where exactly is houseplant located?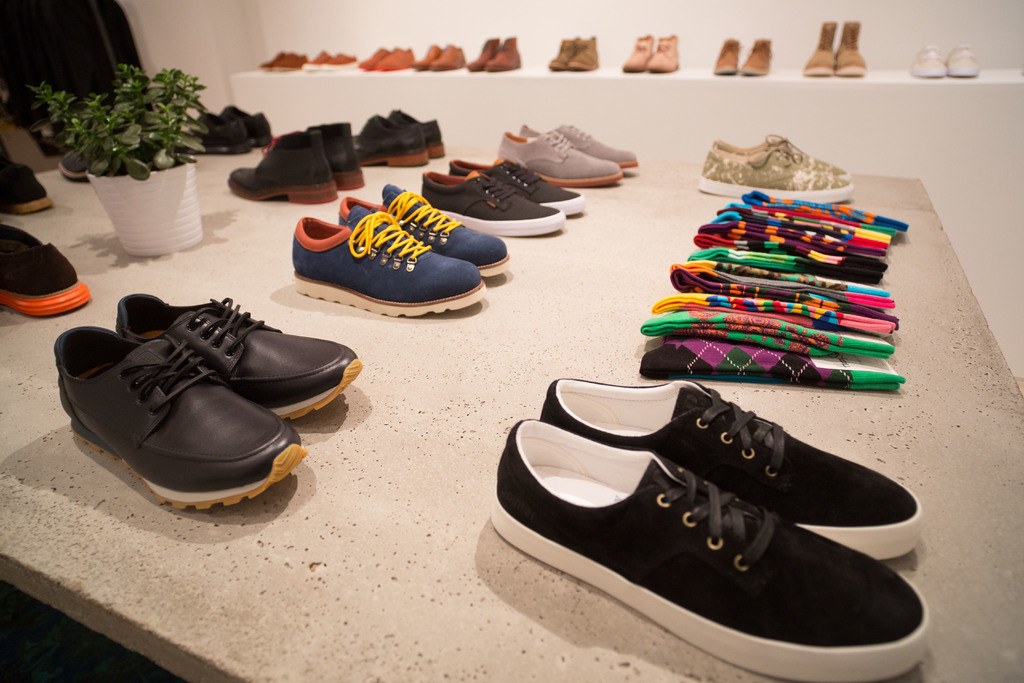
Its bounding box is BBox(33, 60, 211, 257).
